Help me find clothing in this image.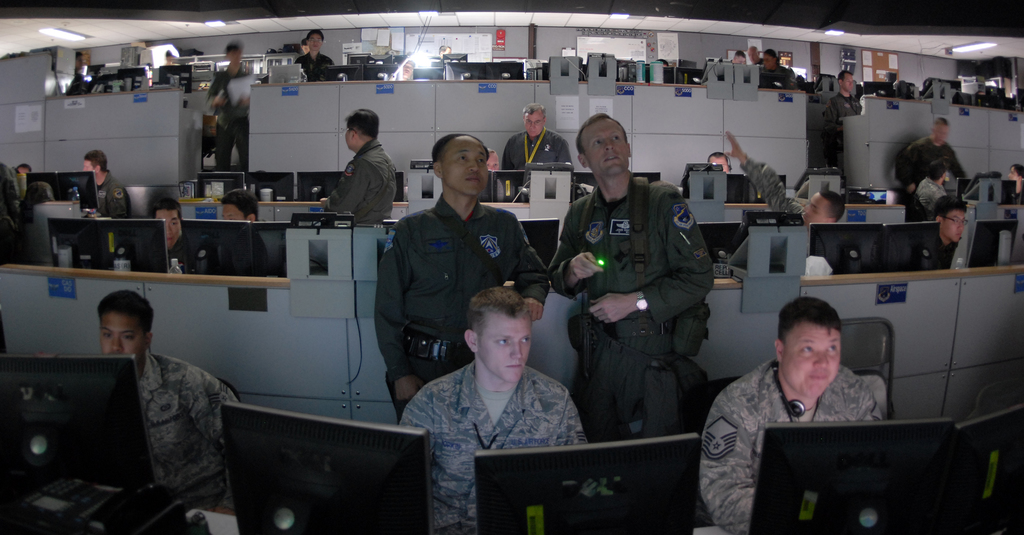
Found it: rect(917, 176, 943, 210).
